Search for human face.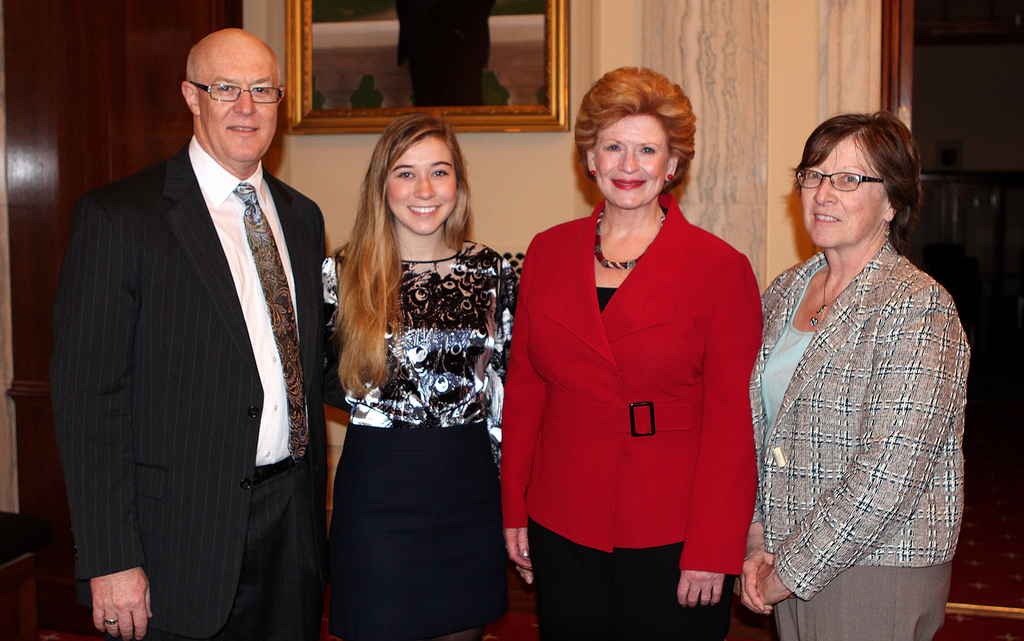
Found at (x1=387, y1=143, x2=458, y2=234).
